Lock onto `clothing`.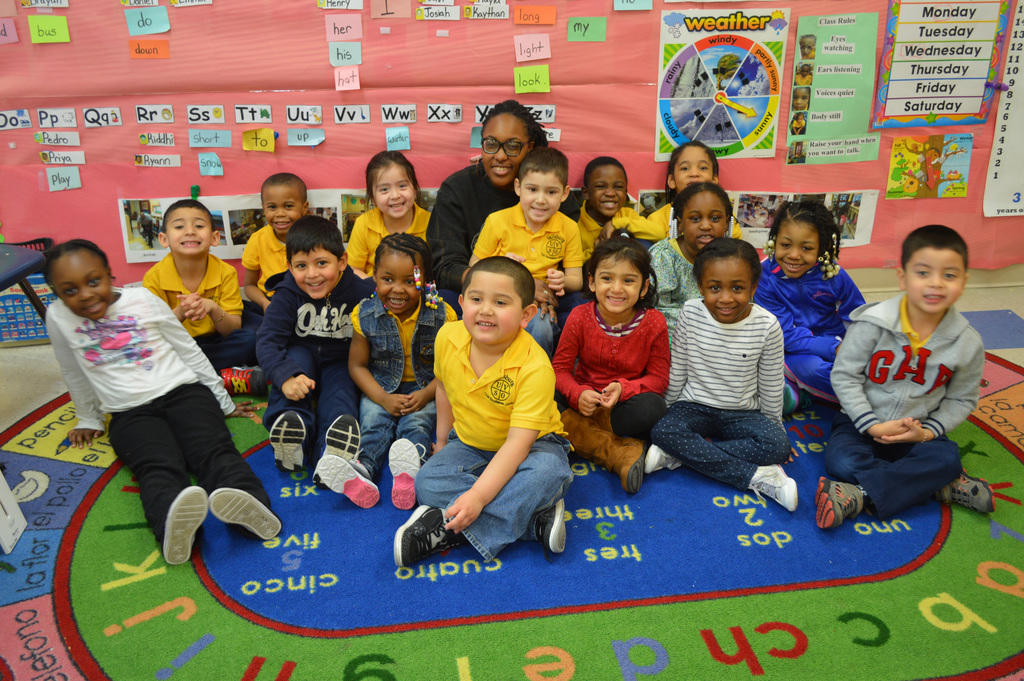
Locked: bbox=(755, 261, 866, 397).
